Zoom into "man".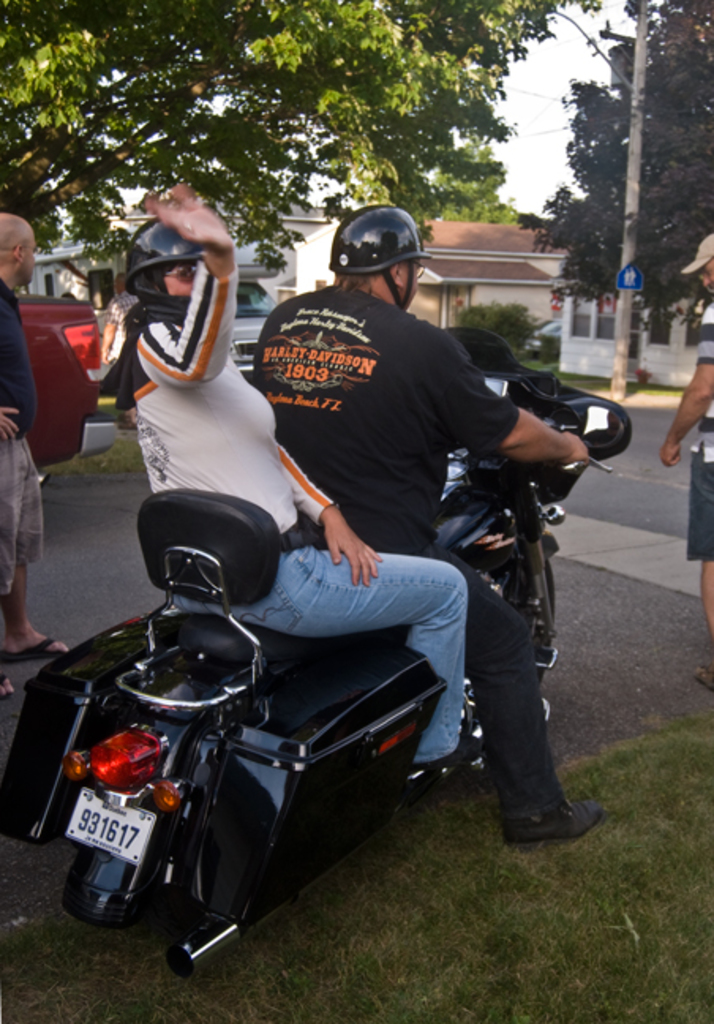
Zoom target: Rect(193, 213, 556, 806).
